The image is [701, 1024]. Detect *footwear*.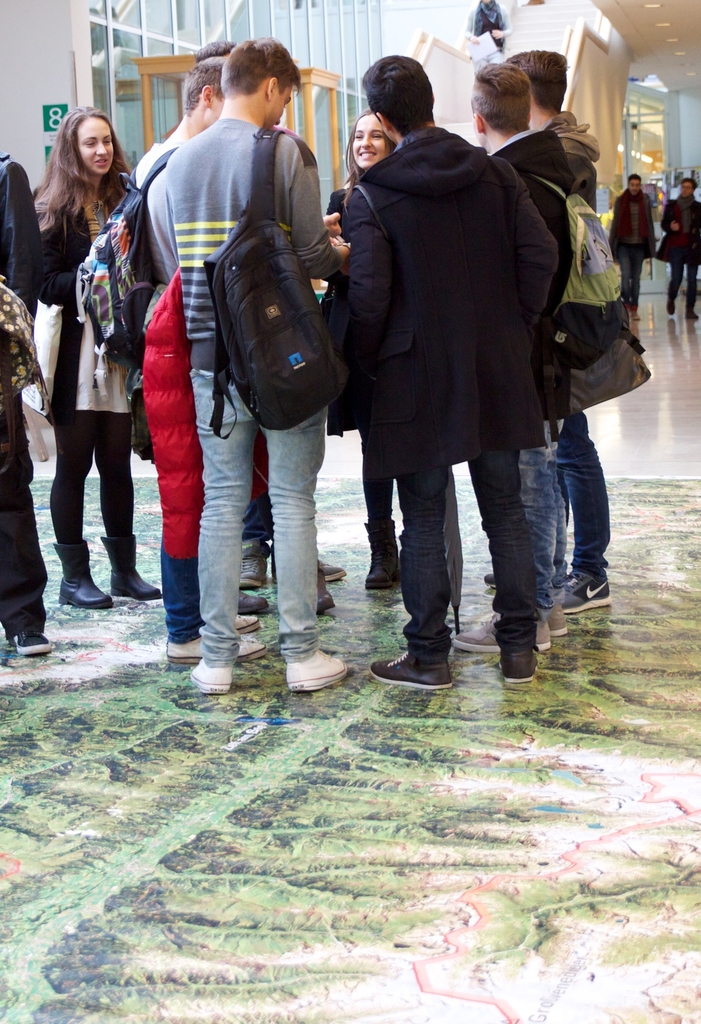
Detection: bbox=[451, 602, 555, 648].
